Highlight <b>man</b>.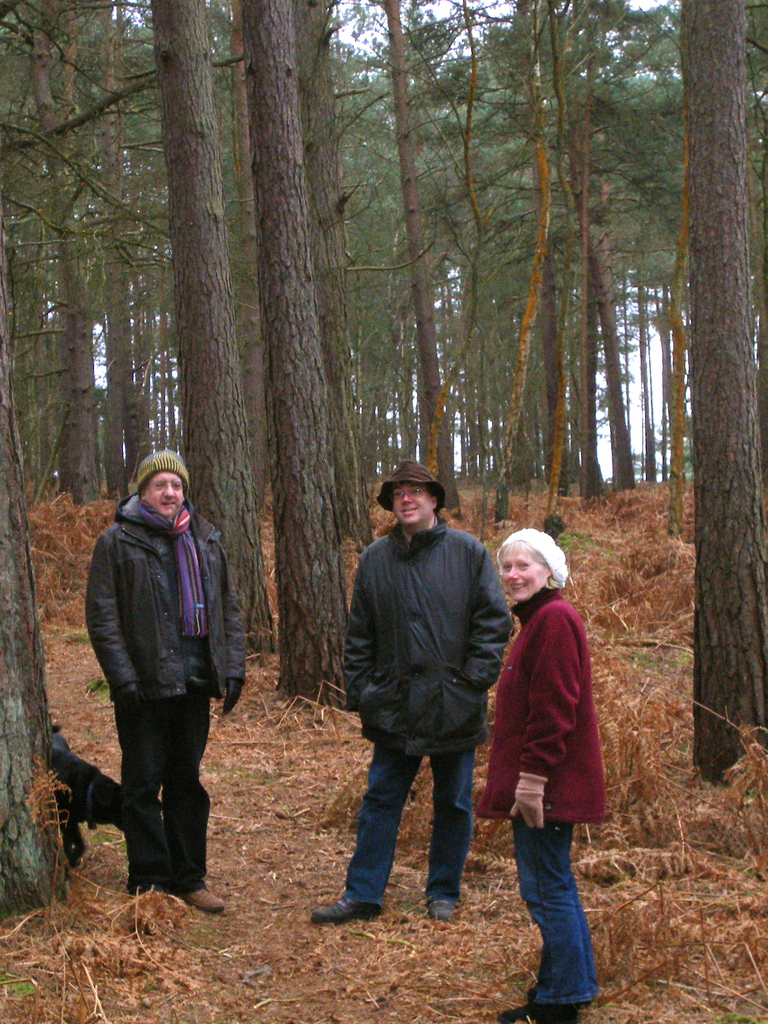
Highlighted region: region(81, 443, 247, 915).
